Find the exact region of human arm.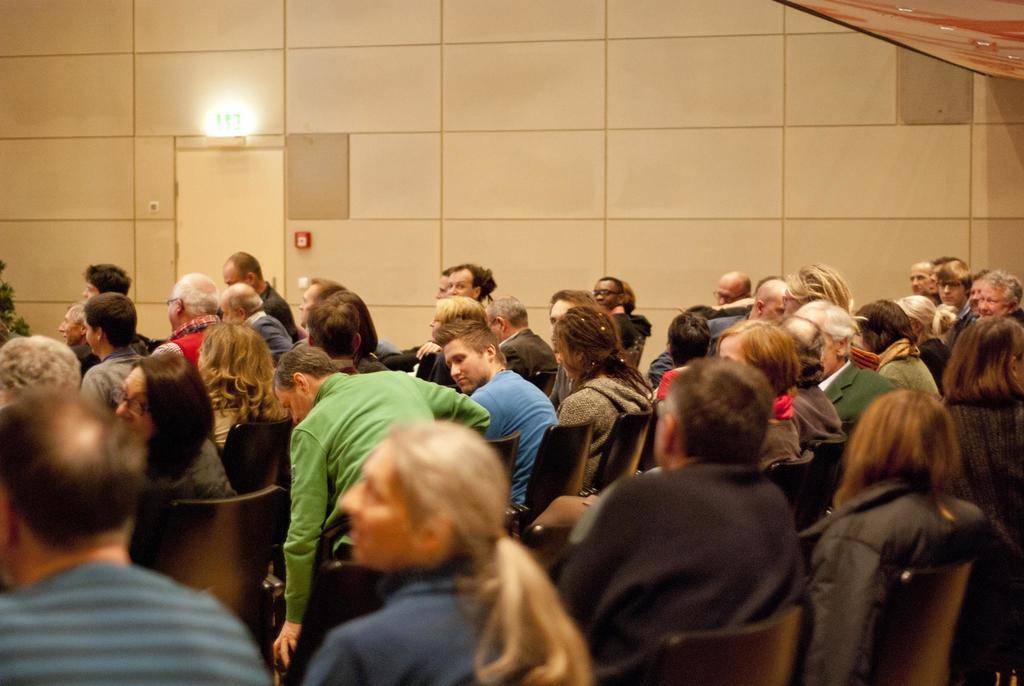
Exact region: crop(408, 373, 490, 439).
